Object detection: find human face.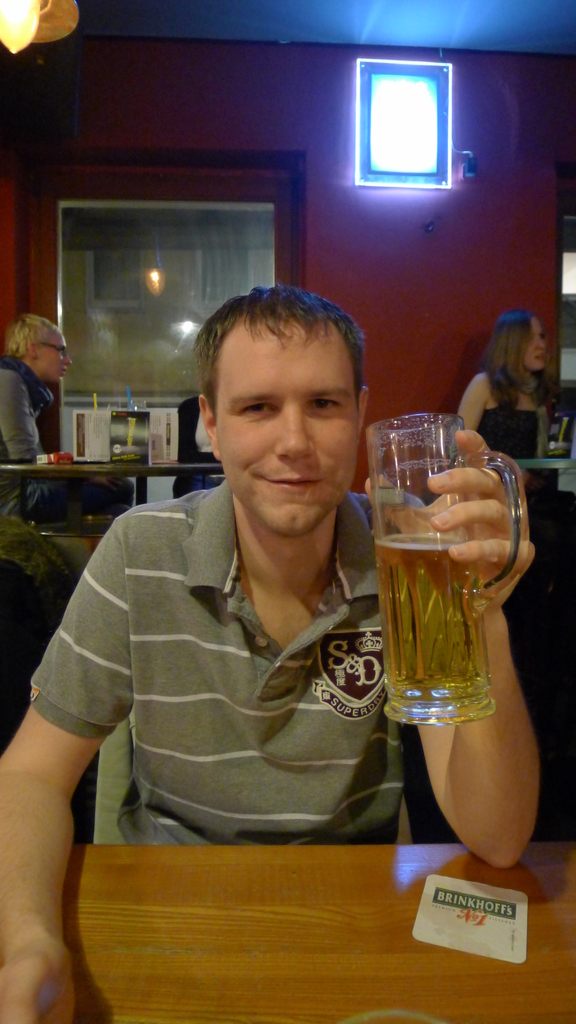
[33, 326, 76, 390].
